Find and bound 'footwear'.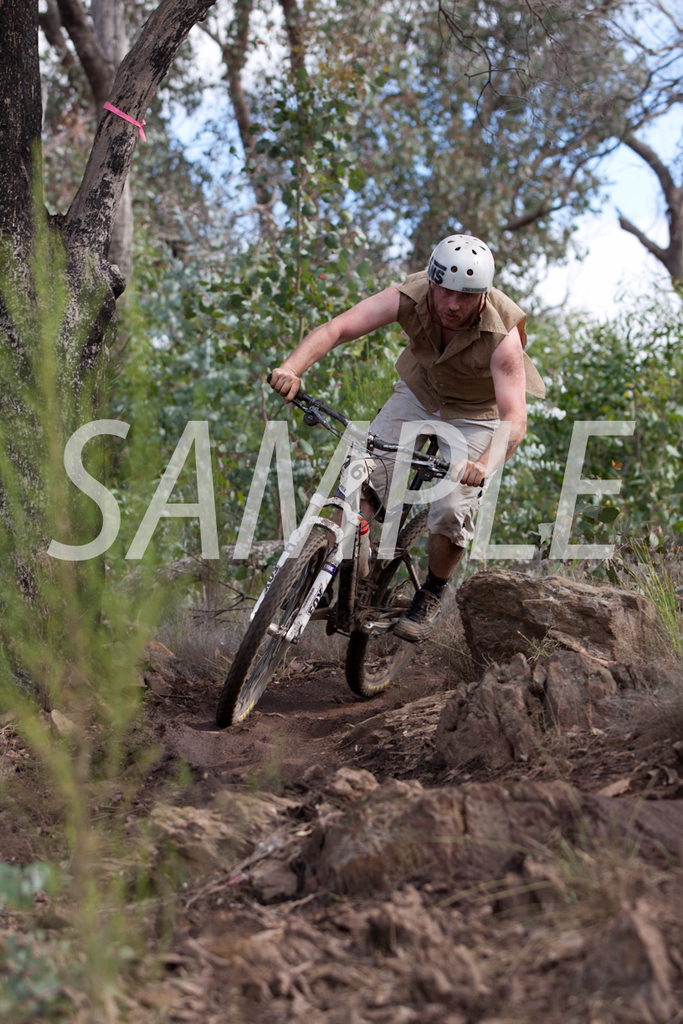
Bound: 395:584:449:641.
